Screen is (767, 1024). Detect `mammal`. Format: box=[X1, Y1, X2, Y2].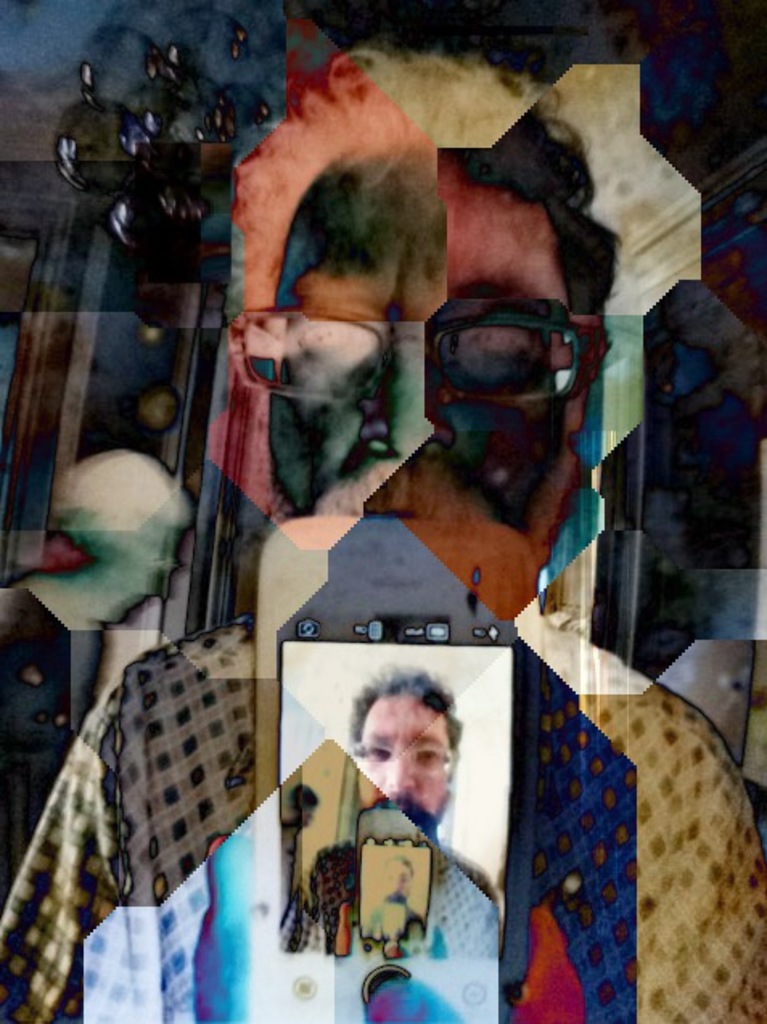
box=[2, 35, 765, 1022].
